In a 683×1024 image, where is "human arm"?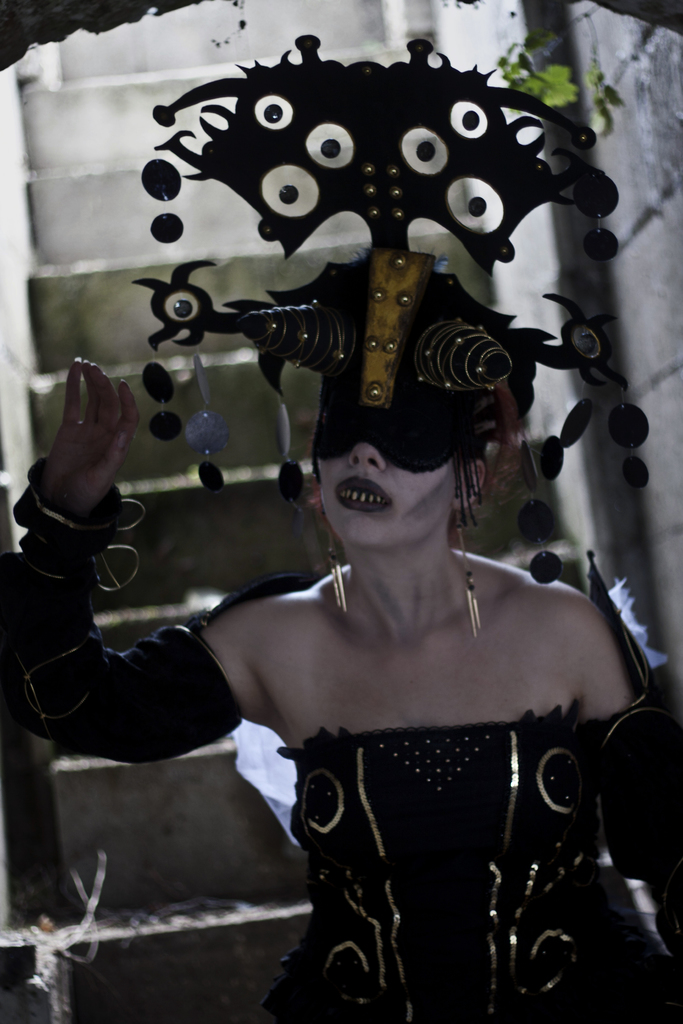
box(8, 352, 267, 735).
